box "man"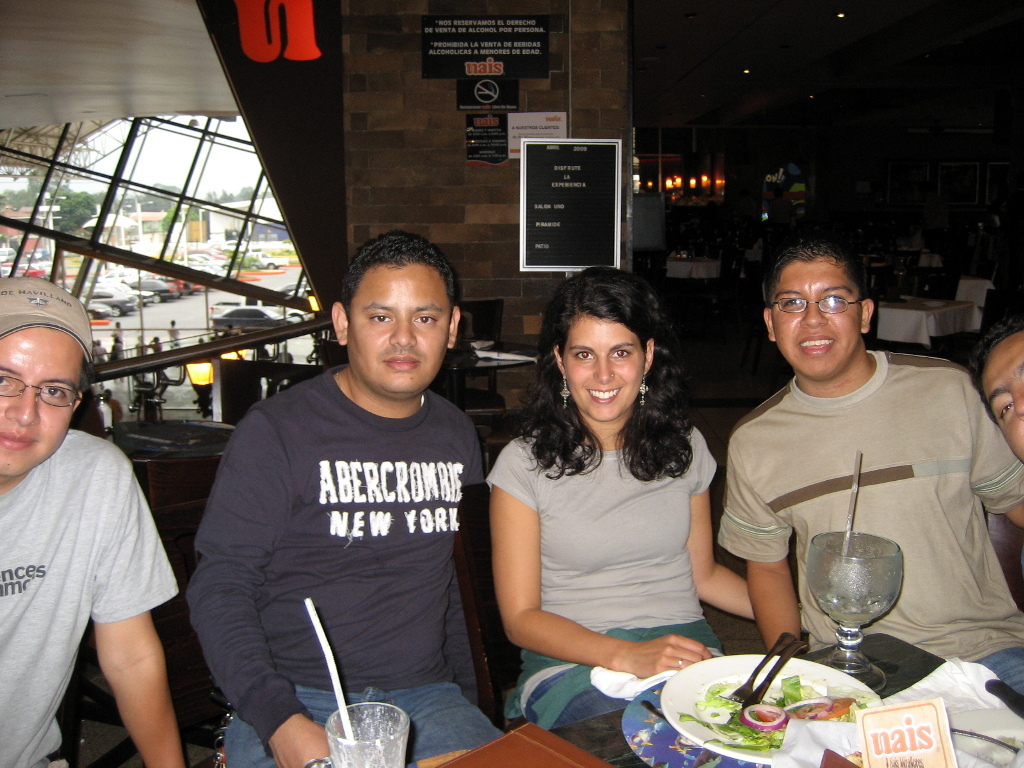
box(183, 229, 508, 767)
